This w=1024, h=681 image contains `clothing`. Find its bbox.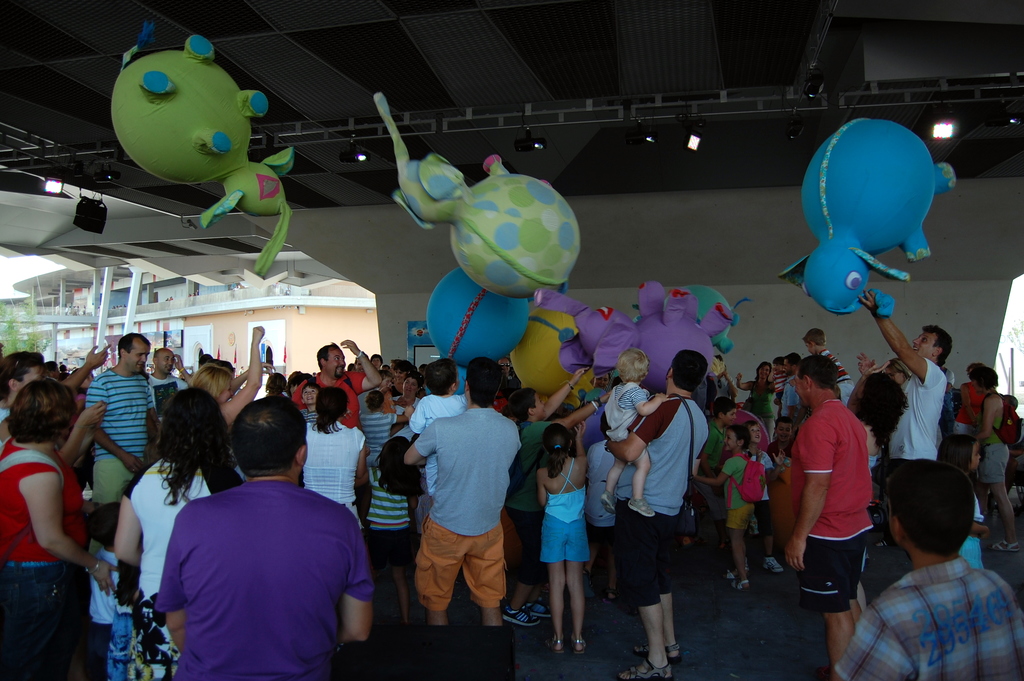
locate(0, 405, 13, 430).
